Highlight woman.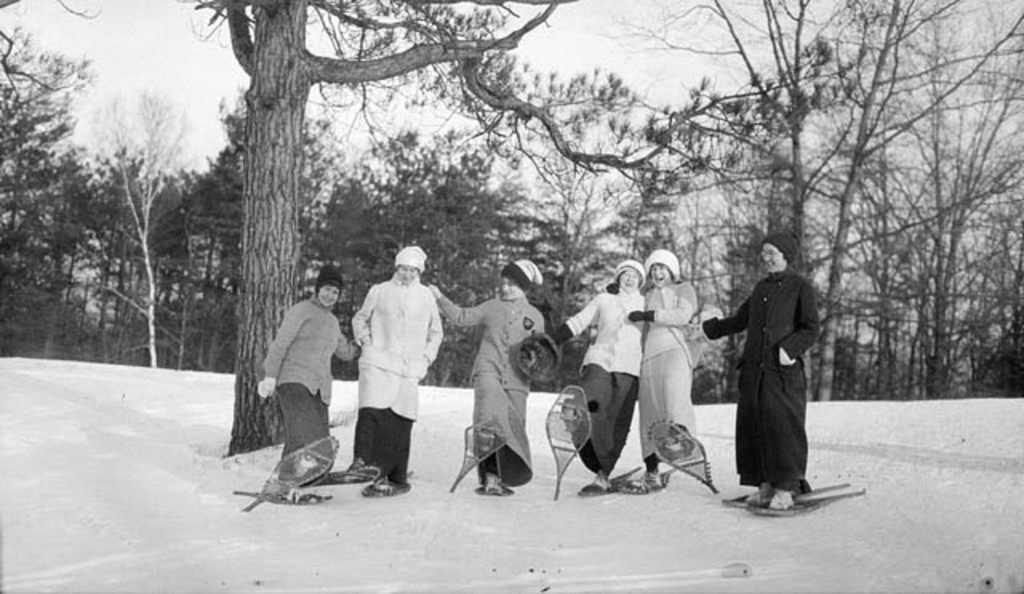
Highlighted region: [x1=538, y1=256, x2=650, y2=493].
